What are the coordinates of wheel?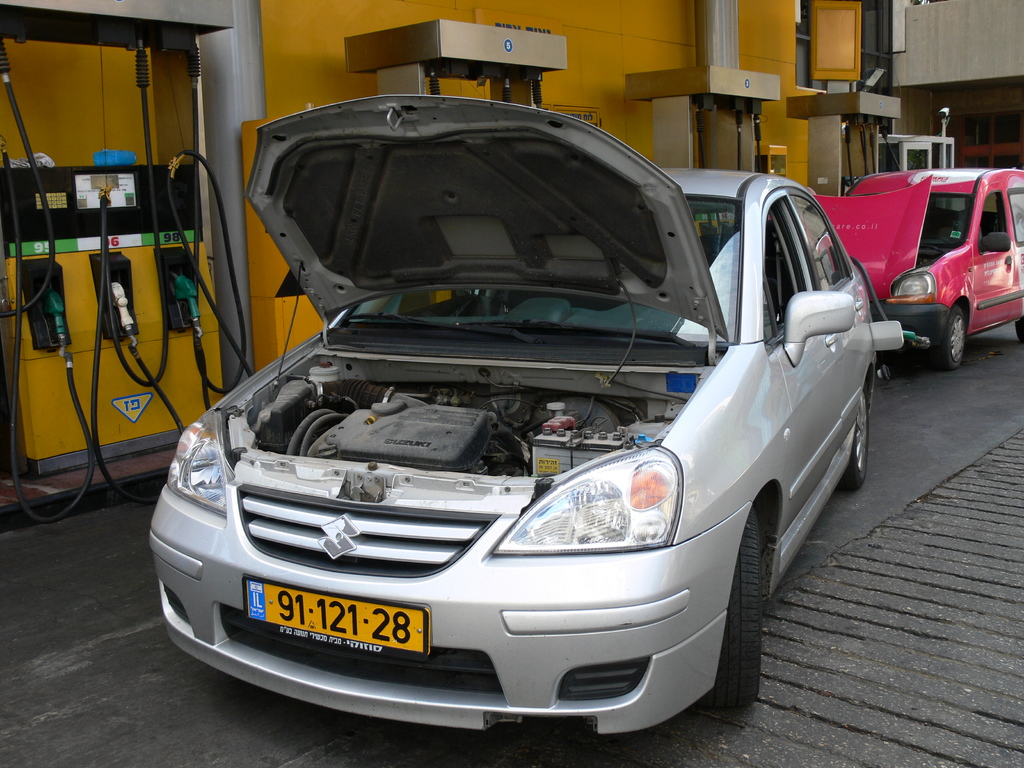
rect(838, 379, 873, 495).
